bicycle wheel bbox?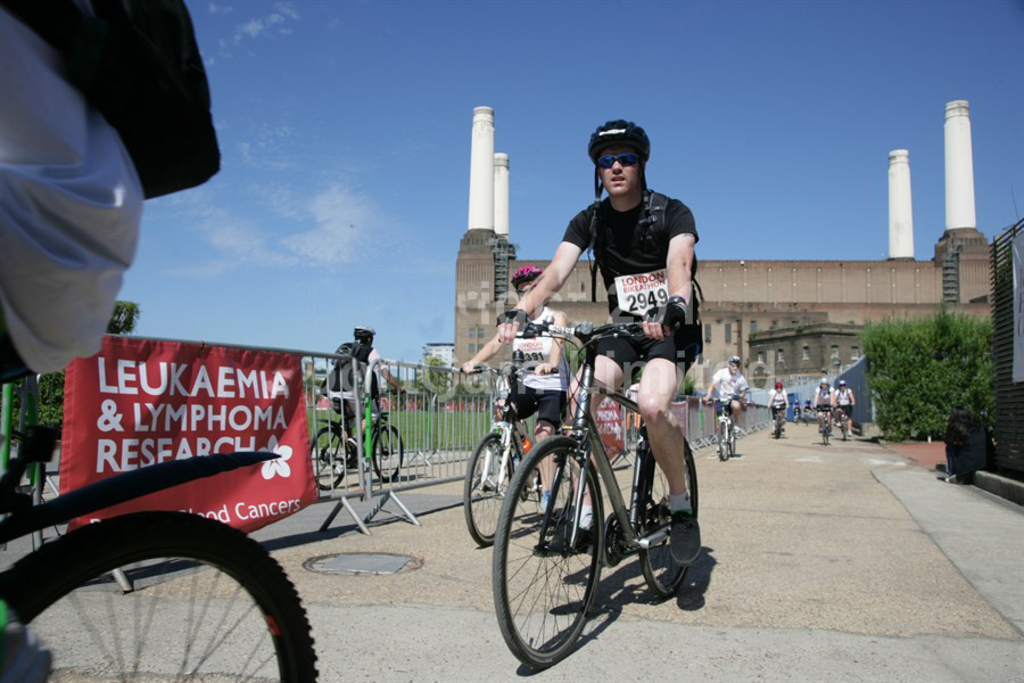
370/426/407/483
